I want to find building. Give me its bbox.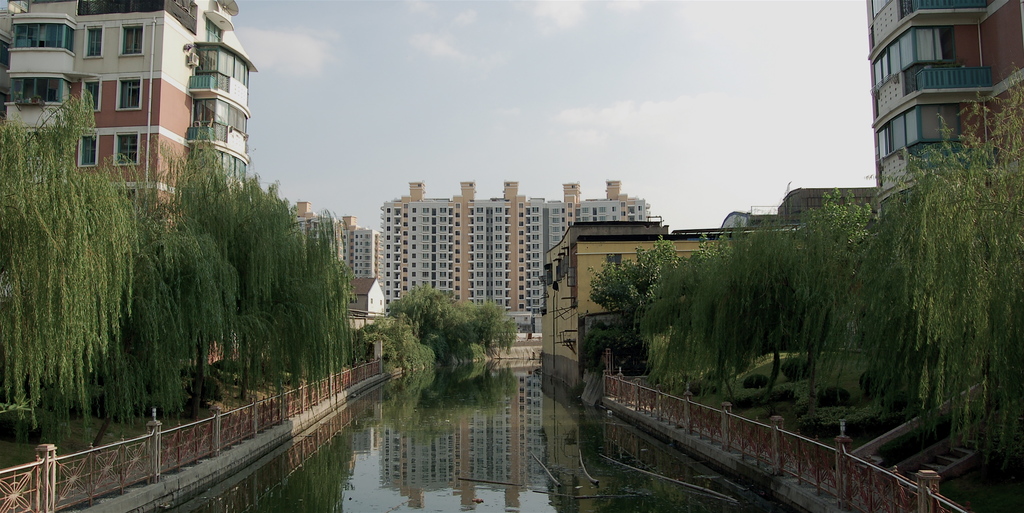
x1=0 y1=0 x2=259 y2=225.
